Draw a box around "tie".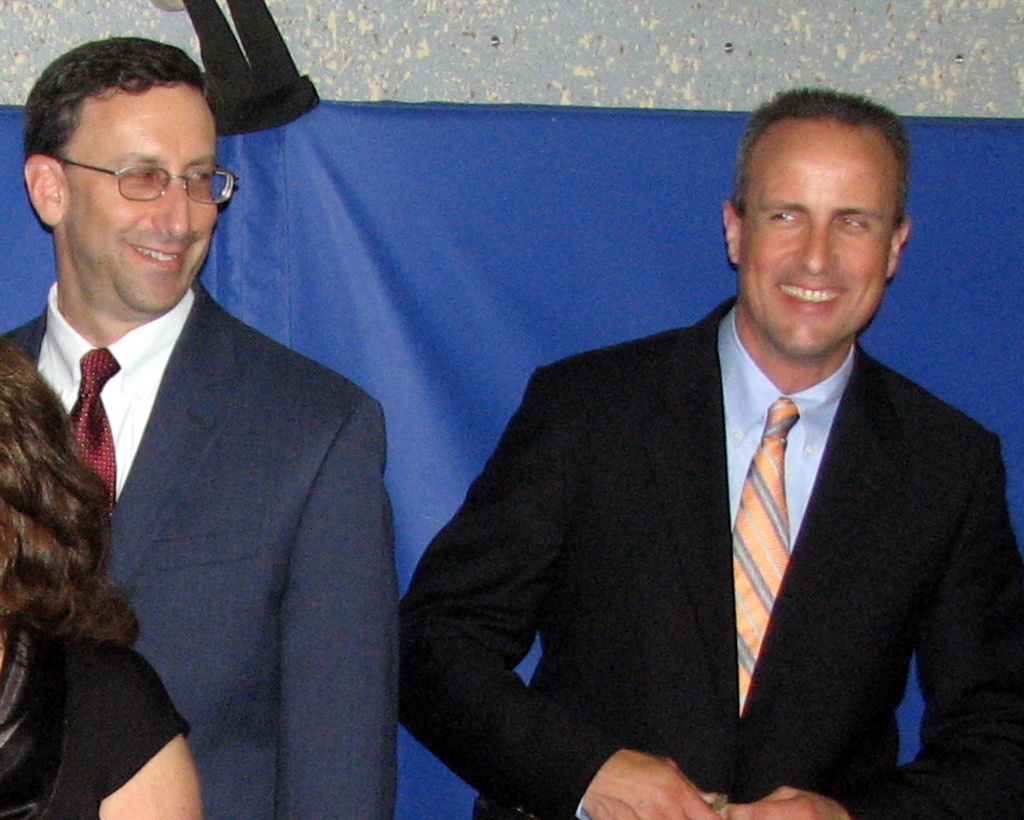
(57,348,116,512).
